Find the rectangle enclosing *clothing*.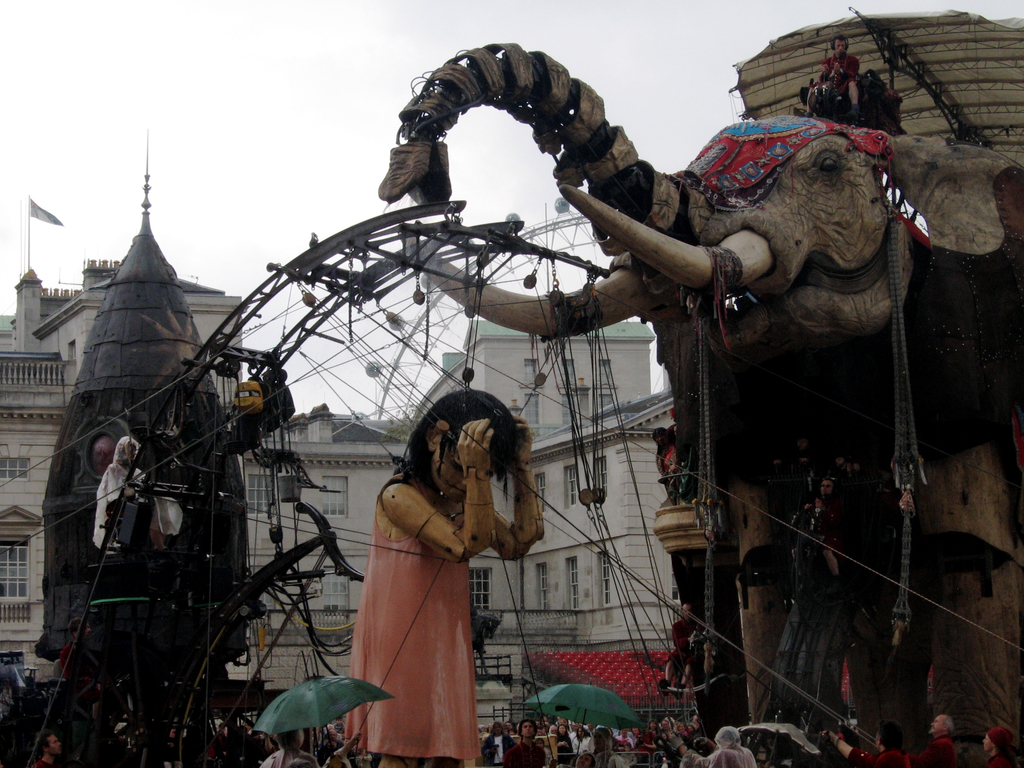
locate(820, 49, 863, 113).
